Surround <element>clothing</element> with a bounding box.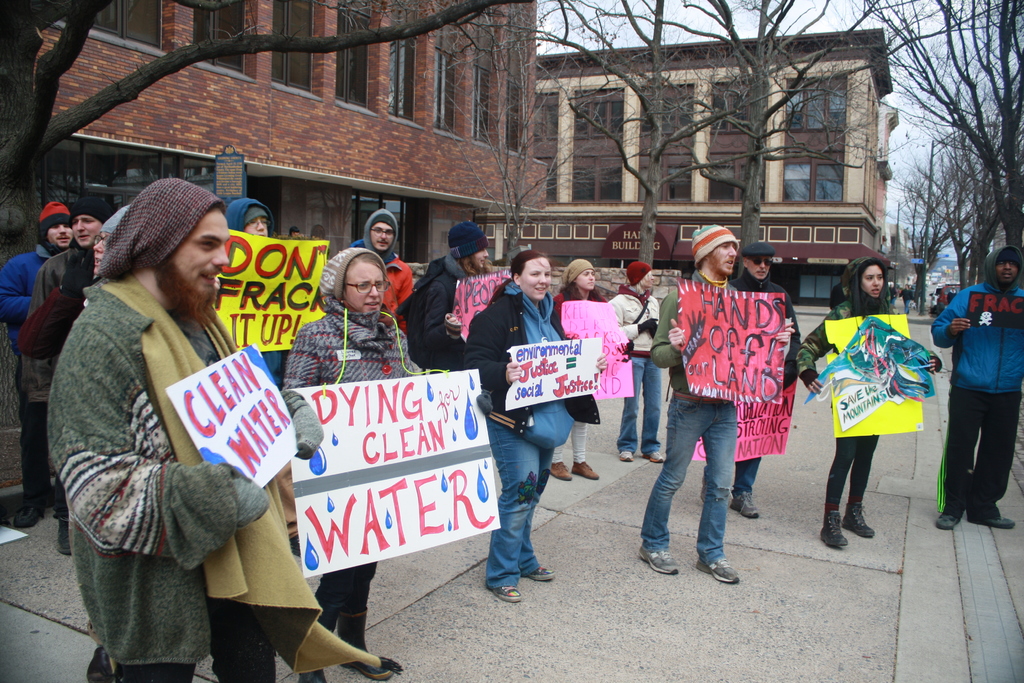
(left=637, top=268, right=740, bottom=569).
